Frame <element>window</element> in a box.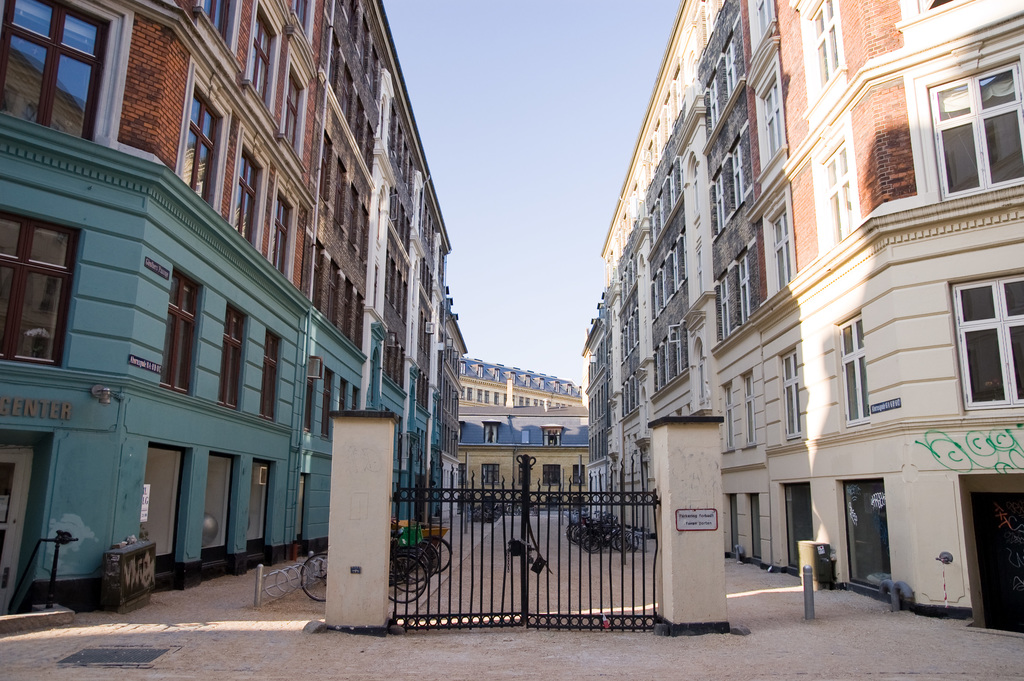
detection(253, 0, 275, 108).
